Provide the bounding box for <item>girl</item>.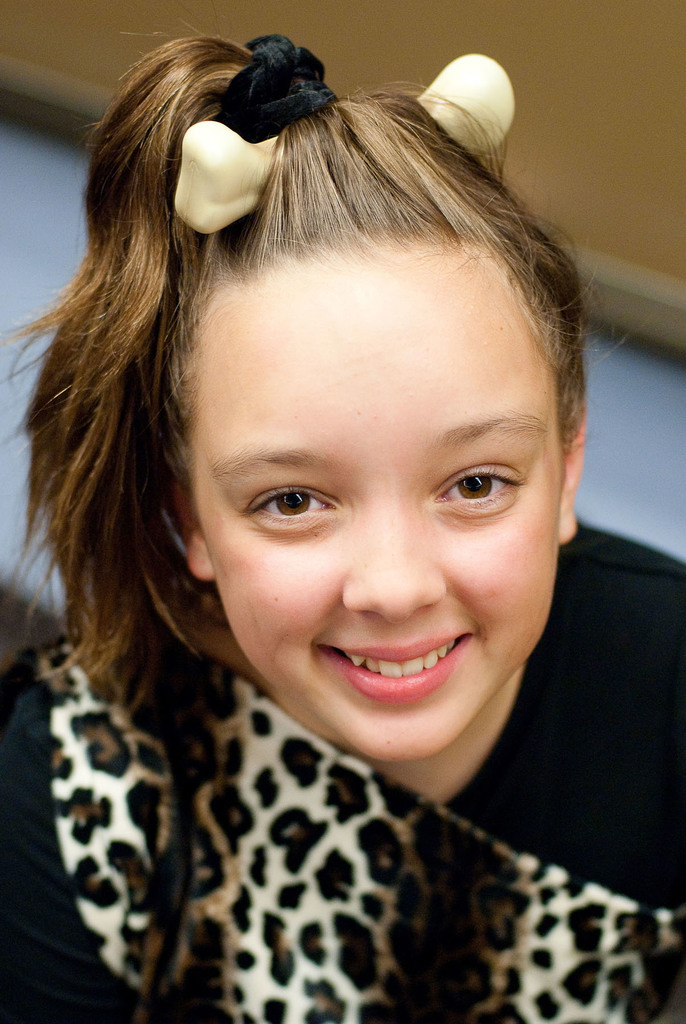
select_region(0, 31, 685, 1023).
